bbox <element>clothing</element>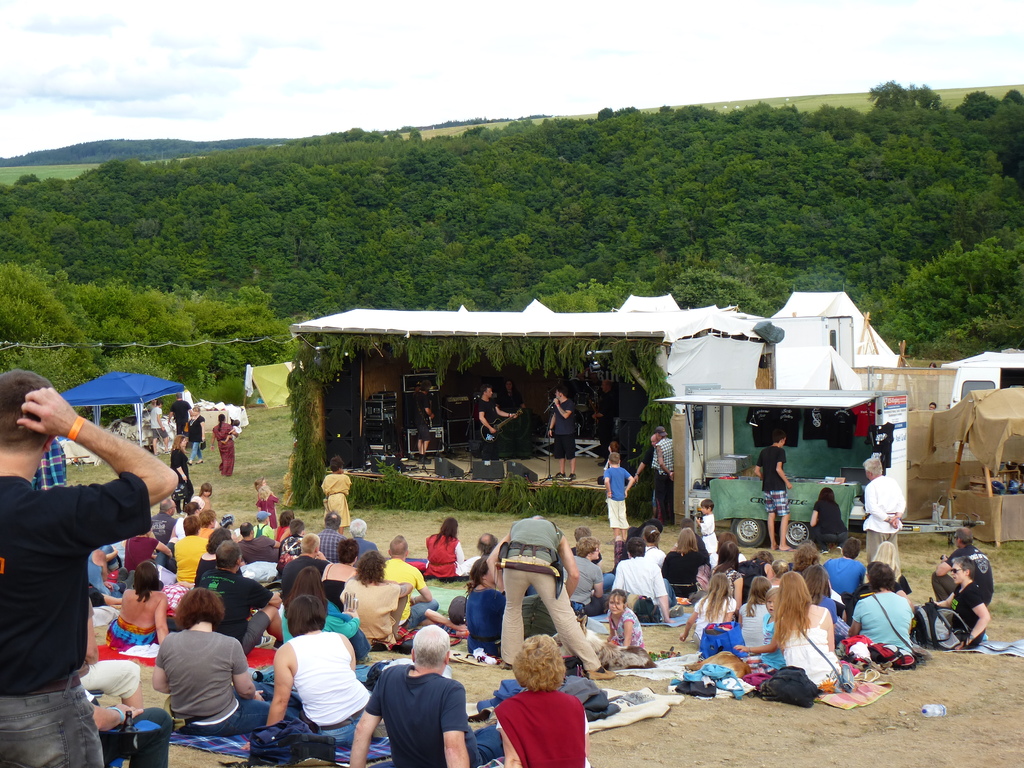
box=[950, 584, 986, 653]
